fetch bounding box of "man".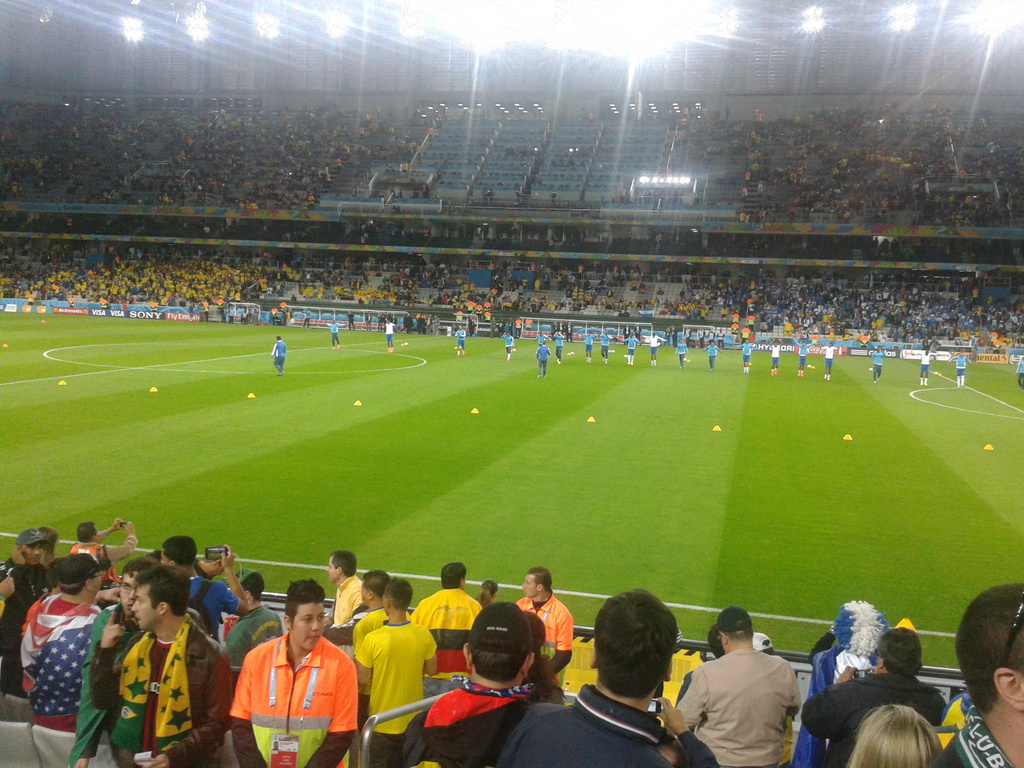
Bbox: bbox=[65, 214, 74, 232].
